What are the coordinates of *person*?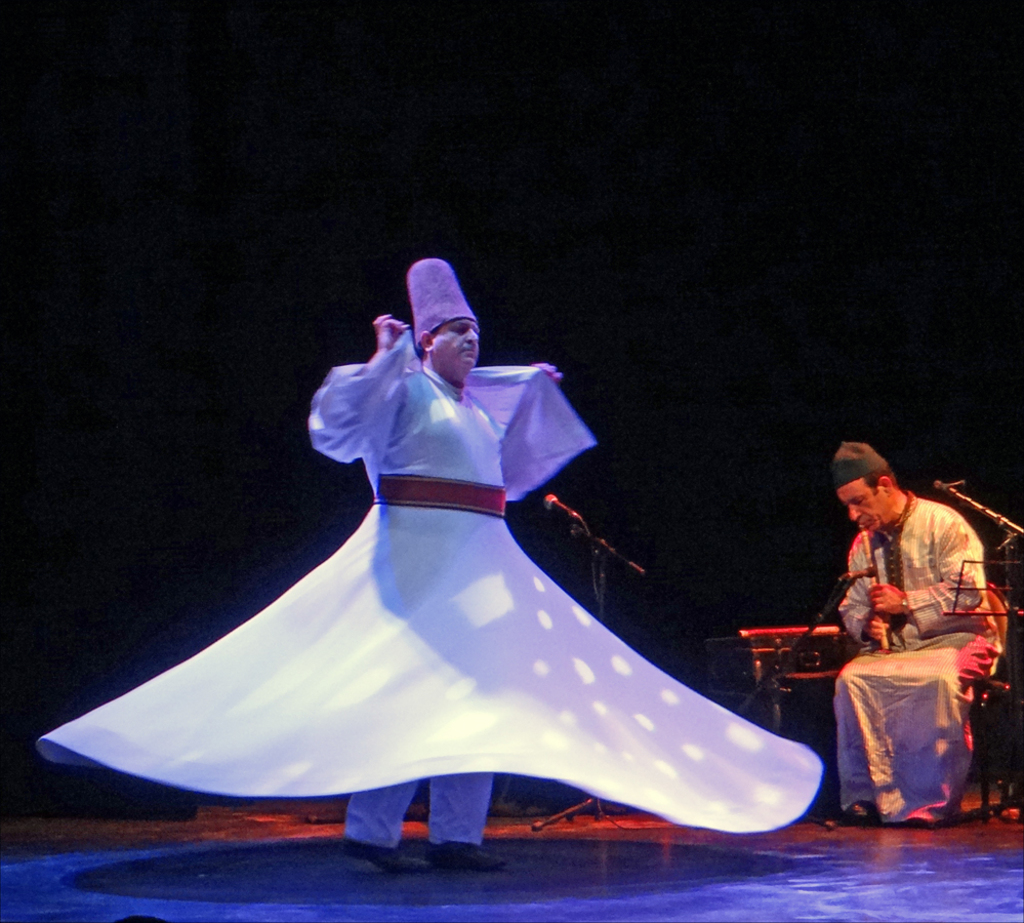
box(70, 235, 829, 882).
